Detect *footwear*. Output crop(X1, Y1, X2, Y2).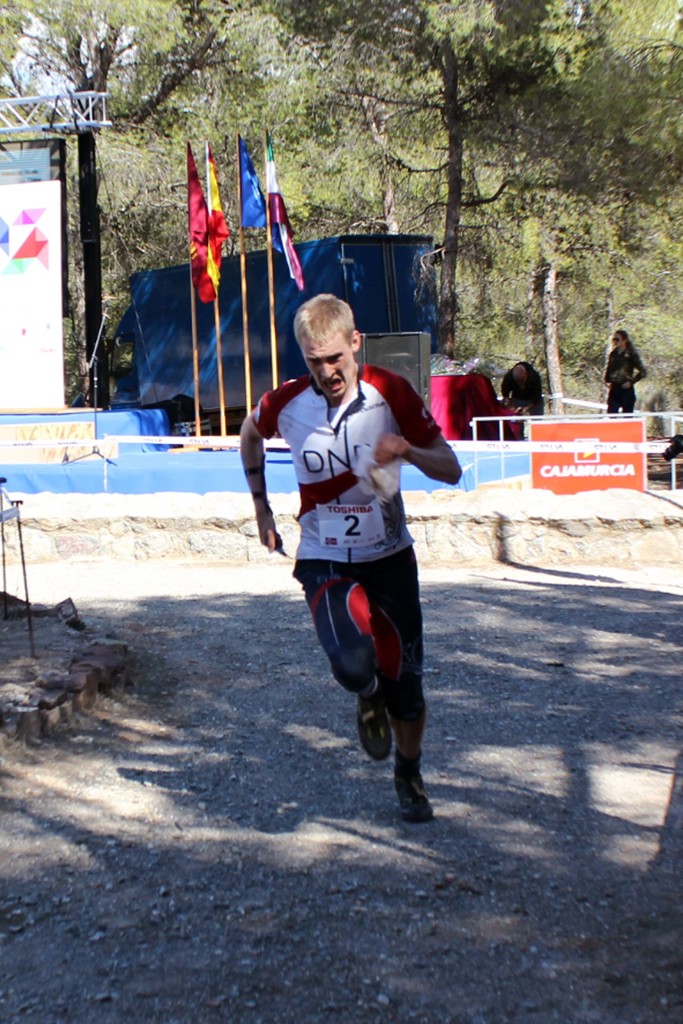
crop(353, 683, 393, 760).
